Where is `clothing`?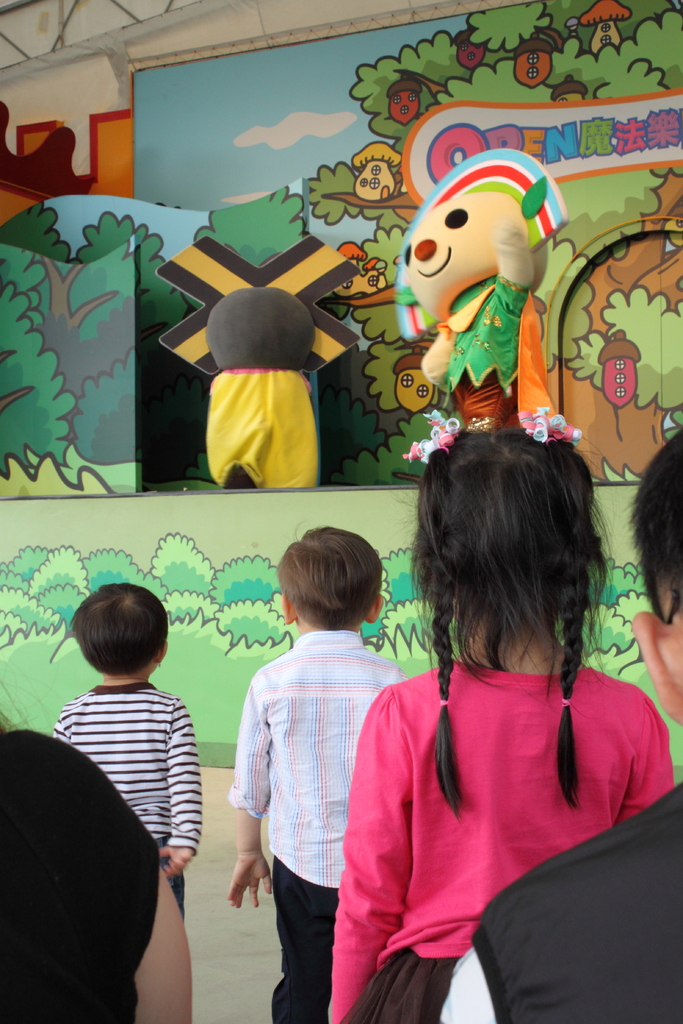
BBox(55, 676, 190, 916).
